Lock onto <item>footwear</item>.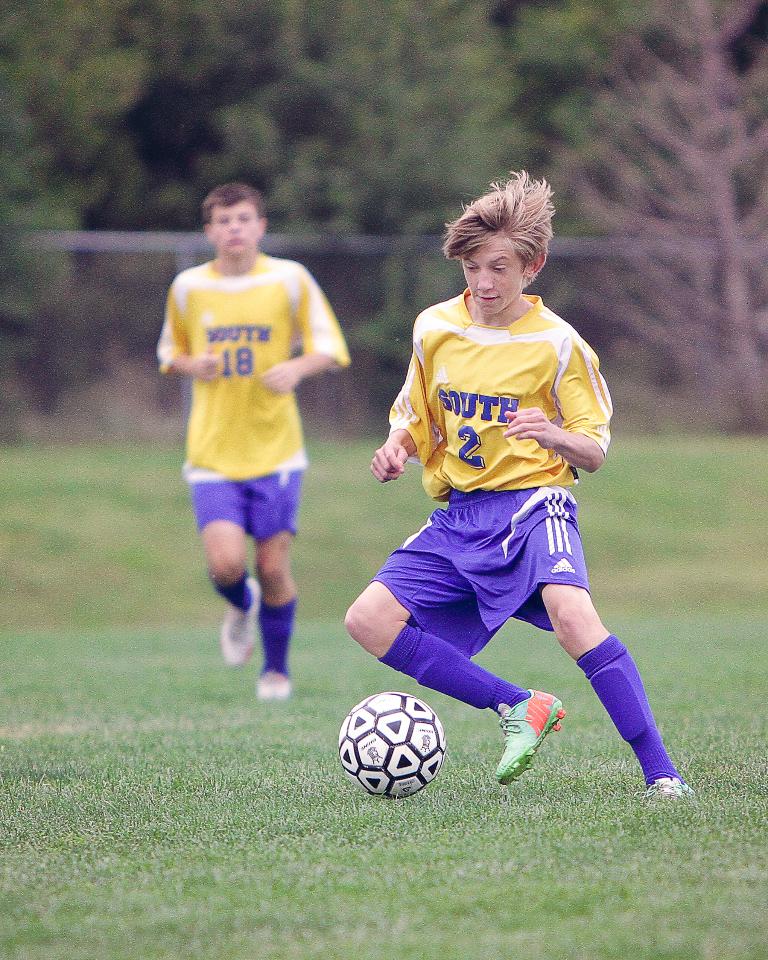
Locked: [484,691,579,769].
